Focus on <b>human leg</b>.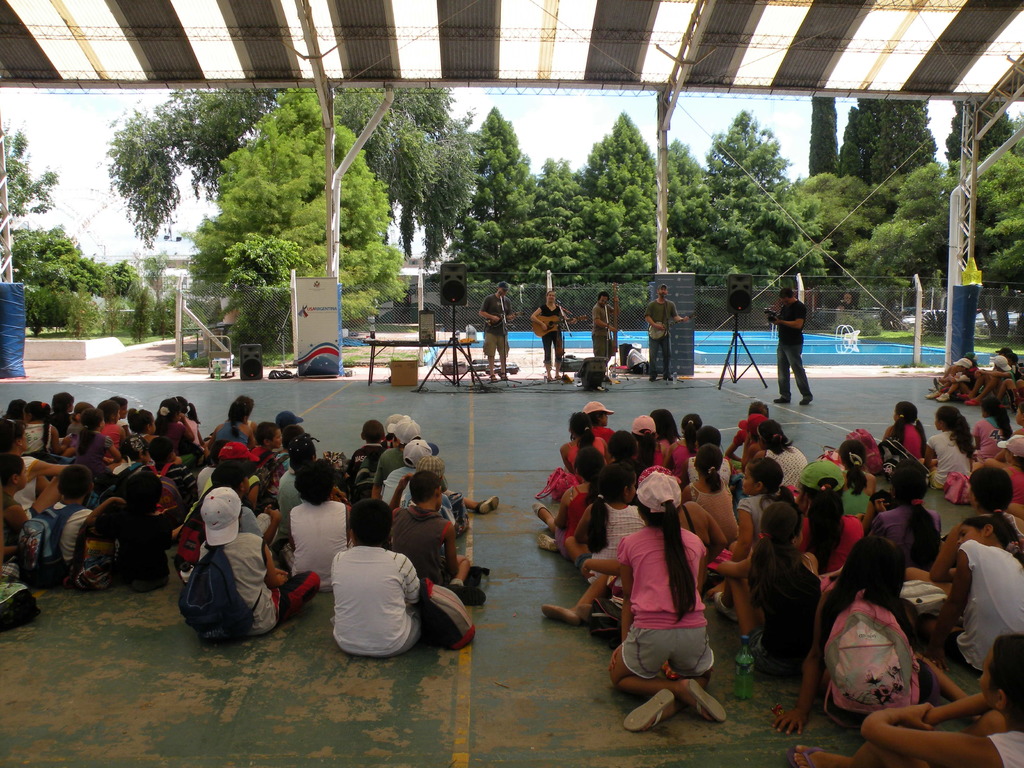
Focused at 784:343:812:409.
